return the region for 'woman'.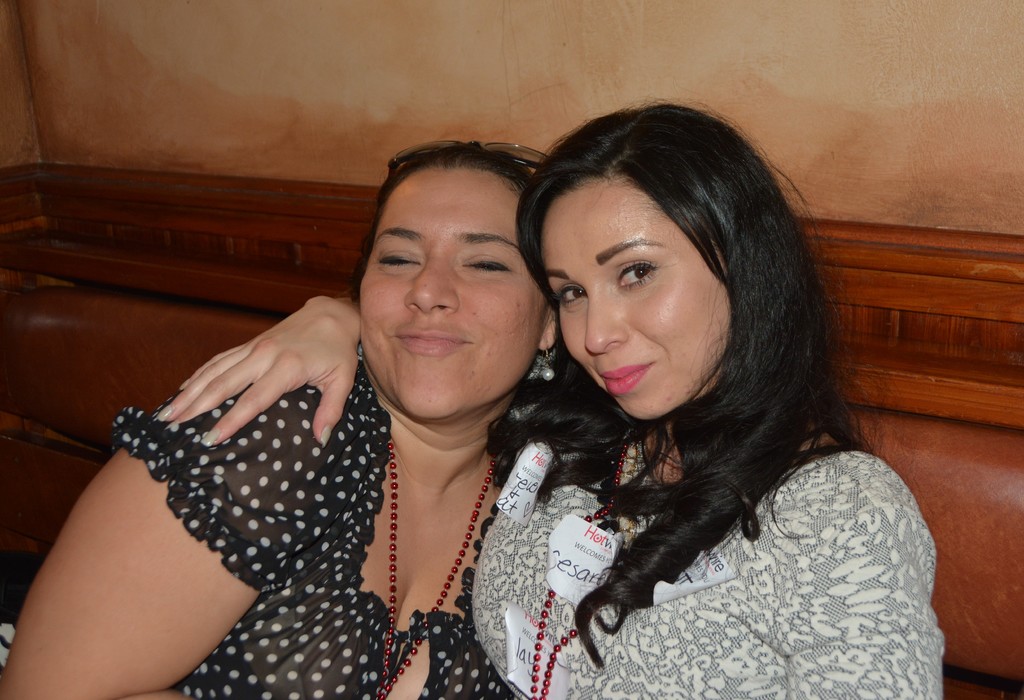
(156, 99, 951, 699).
